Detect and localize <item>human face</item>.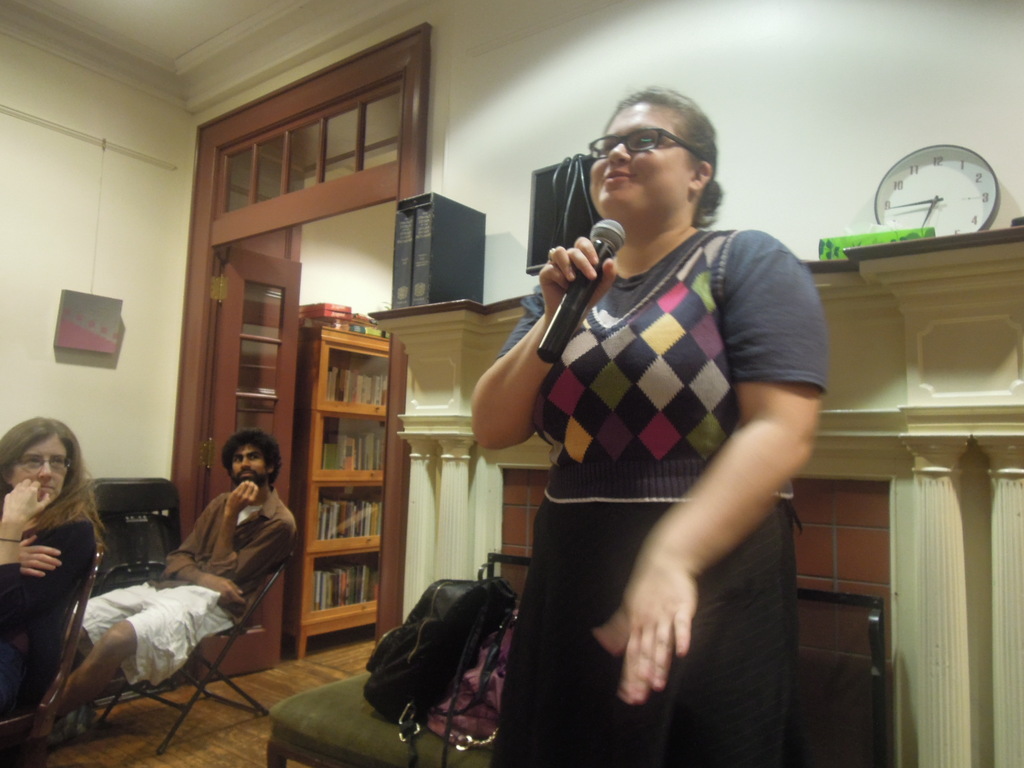
Localized at select_region(584, 94, 694, 221).
